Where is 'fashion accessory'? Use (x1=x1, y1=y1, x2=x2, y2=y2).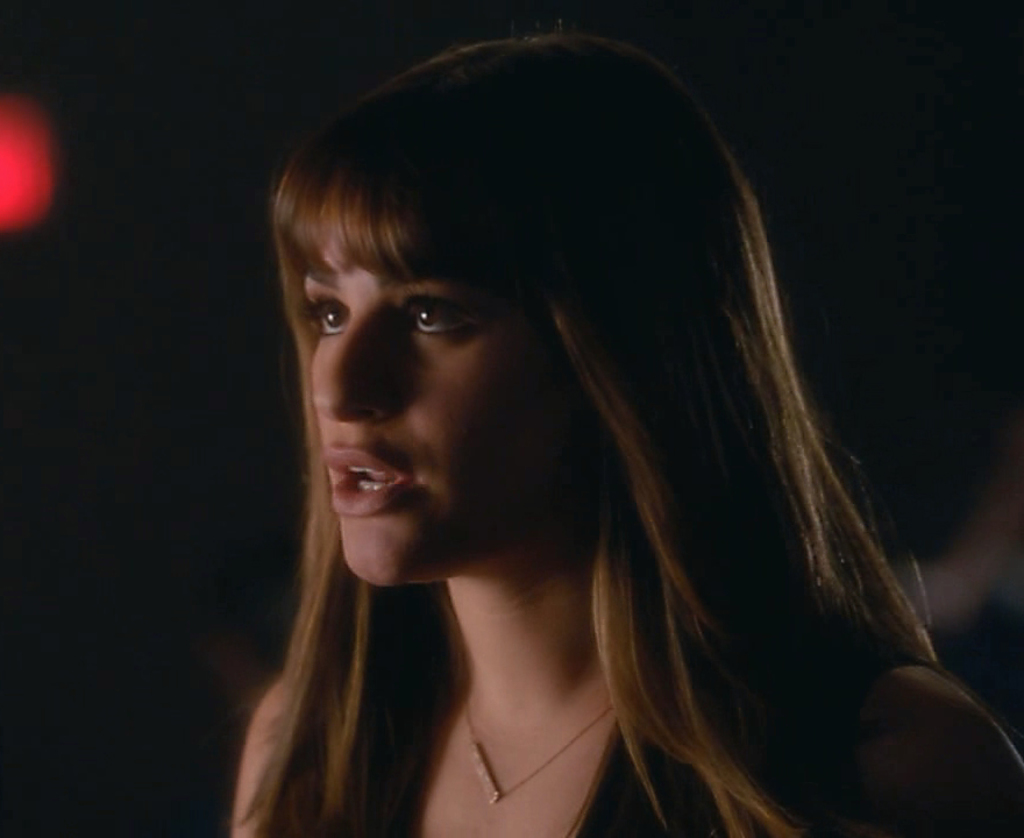
(x1=455, y1=686, x2=613, y2=808).
